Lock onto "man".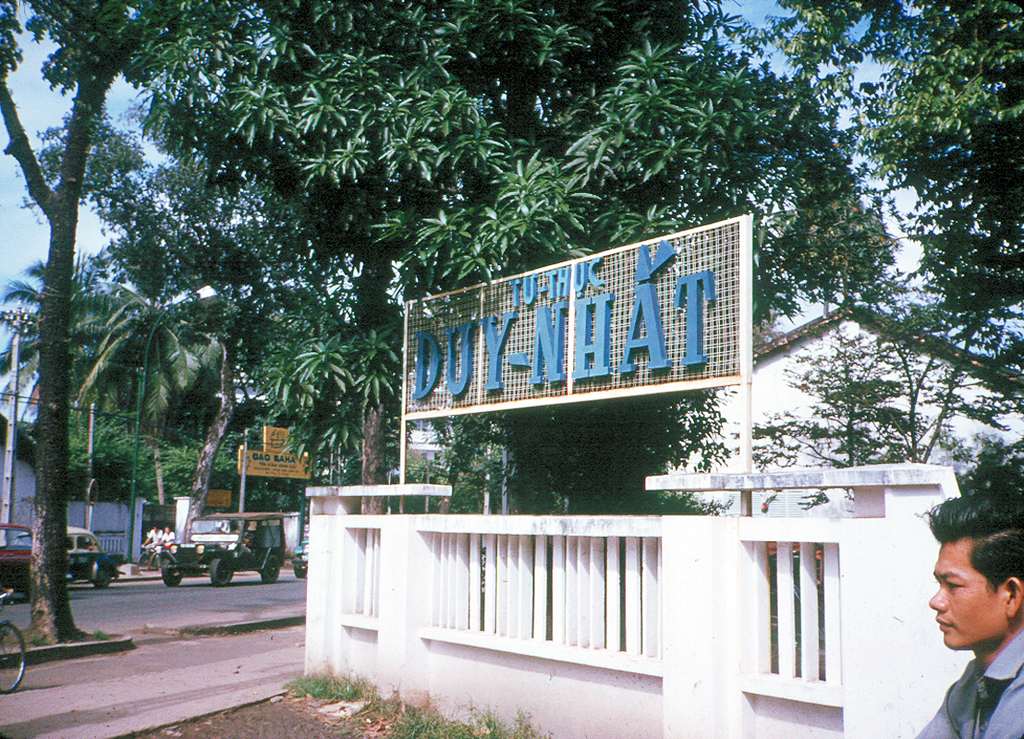
Locked: 147,528,176,569.
